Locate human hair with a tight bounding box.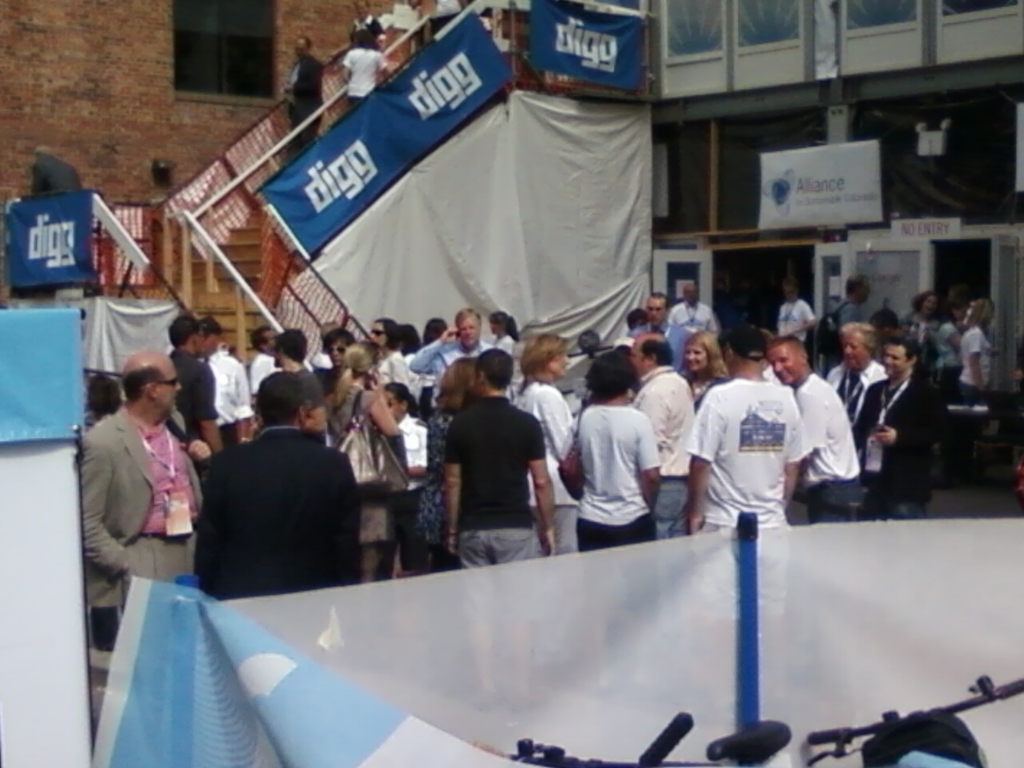
(x1=682, y1=330, x2=730, y2=374).
